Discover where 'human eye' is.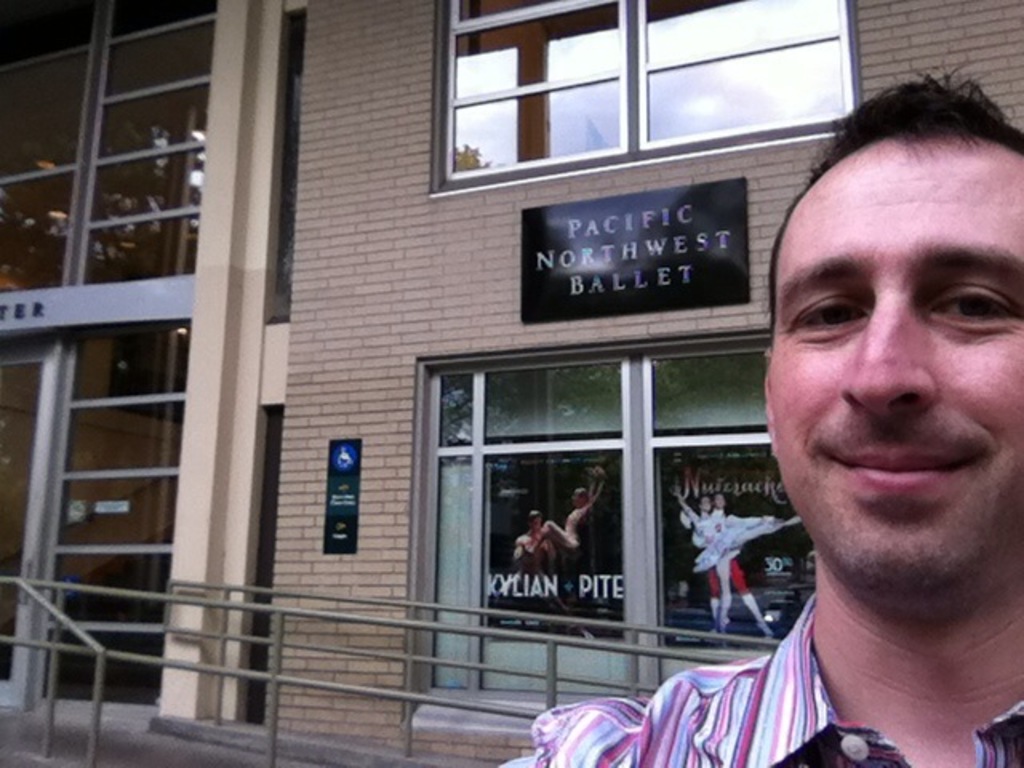
Discovered at 926:269:1011:342.
